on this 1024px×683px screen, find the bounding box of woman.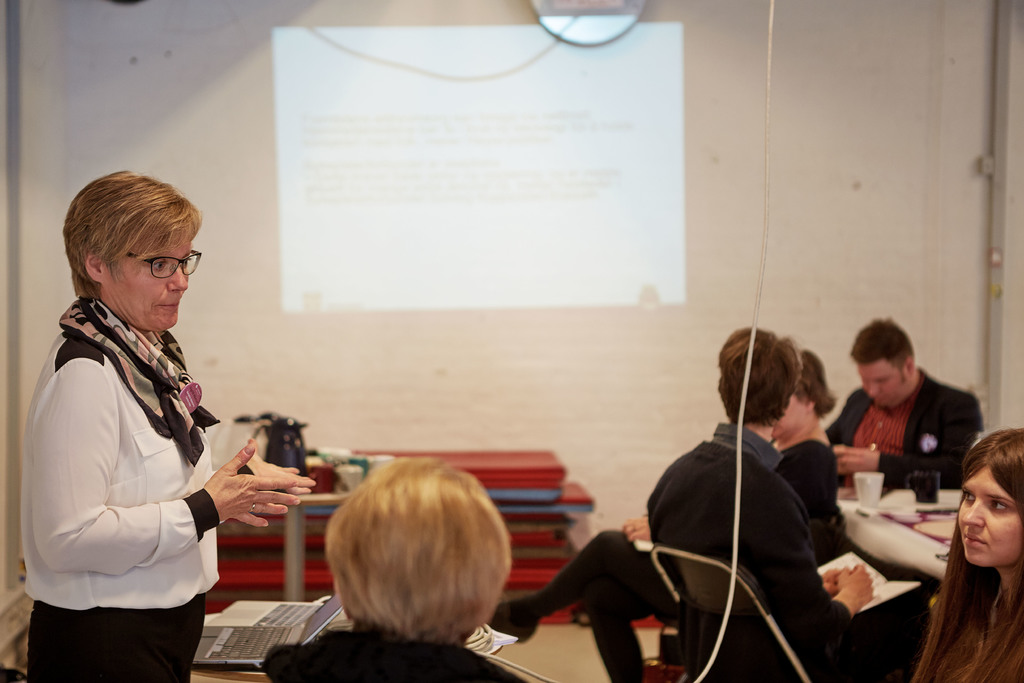
Bounding box: (x1=483, y1=354, x2=835, y2=682).
